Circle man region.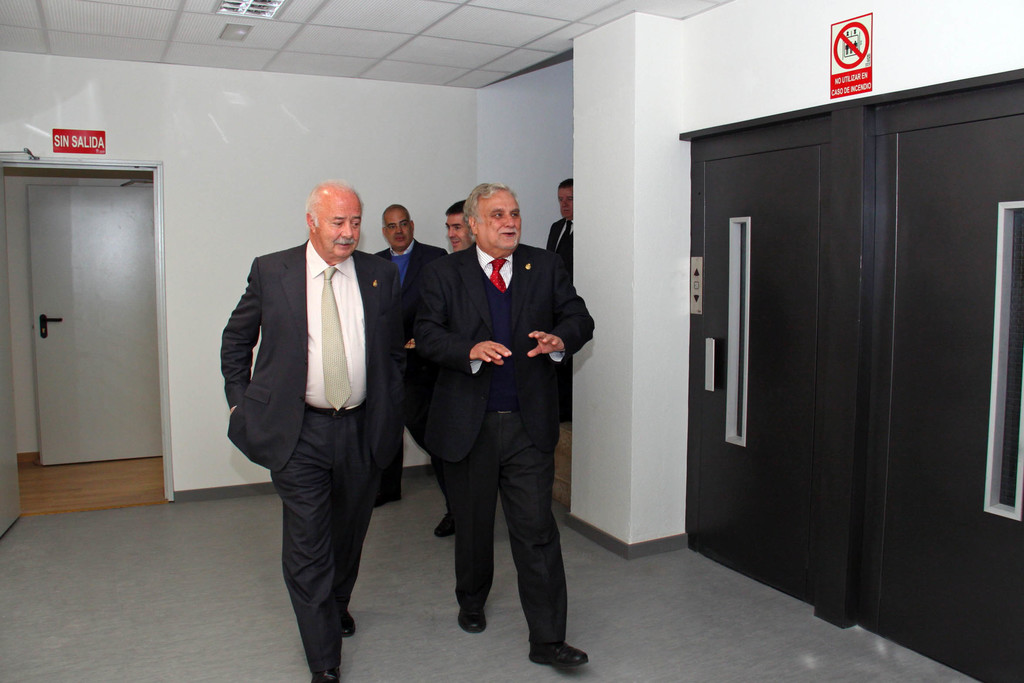
Region: crop(543, 179, 579, 277).
